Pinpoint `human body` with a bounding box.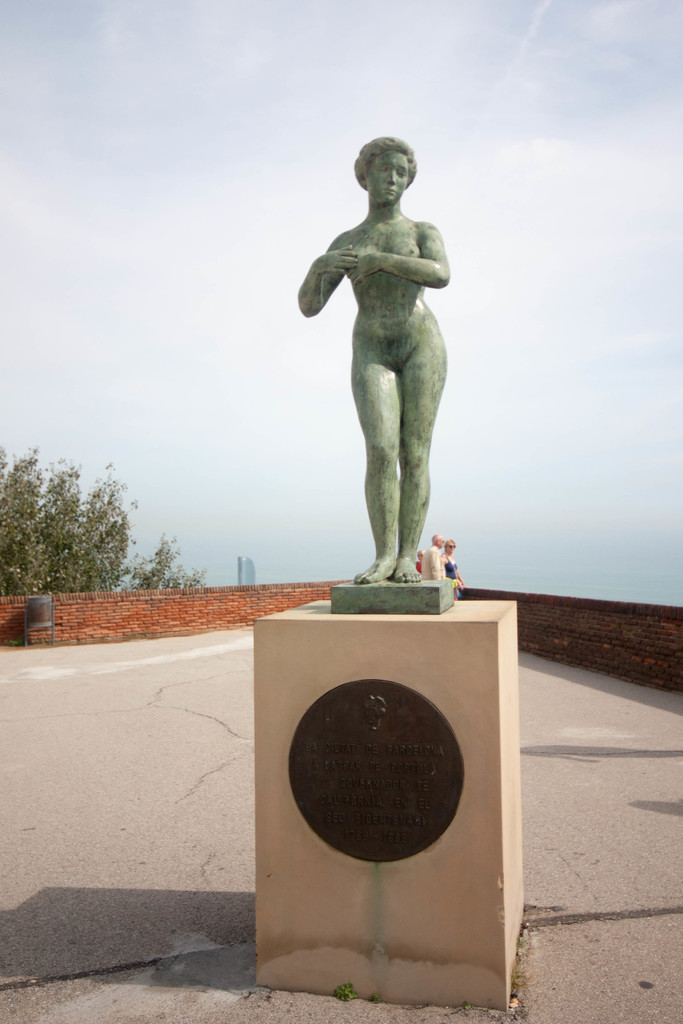
[416, 558, 422, 574].
